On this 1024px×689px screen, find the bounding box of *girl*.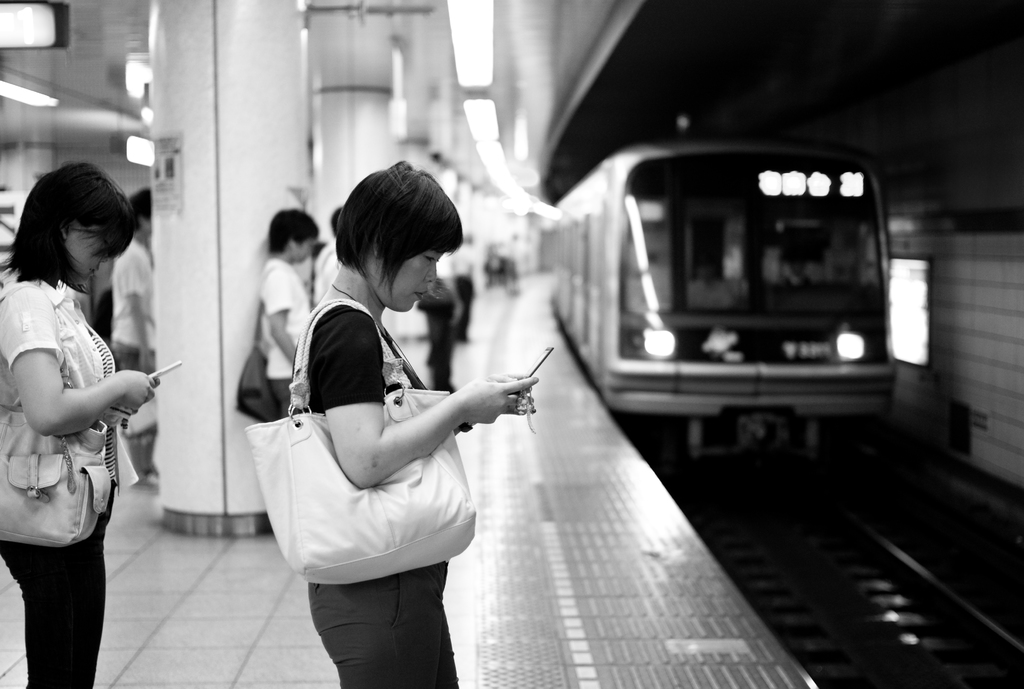
Bounding box: <bbox>0, 159, 156, 686</bbox>.
